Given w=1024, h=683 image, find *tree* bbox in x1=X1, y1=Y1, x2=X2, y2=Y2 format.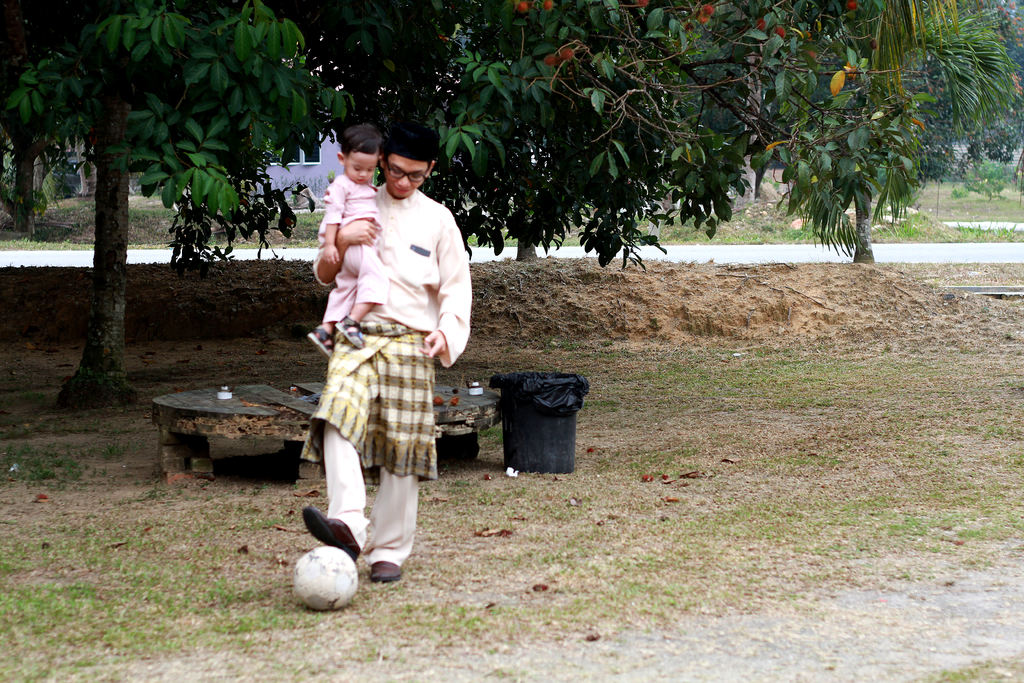
x1=285, y1=0, x2=781, y2=288.
